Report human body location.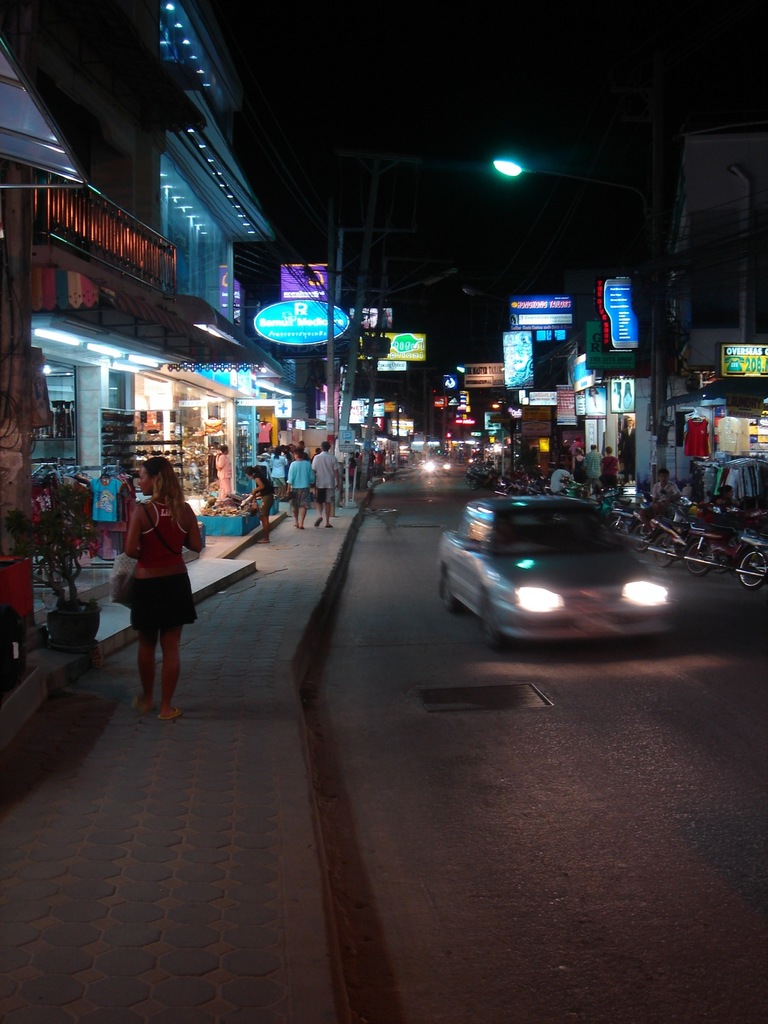
Report: (244, 471, 278, 543).
